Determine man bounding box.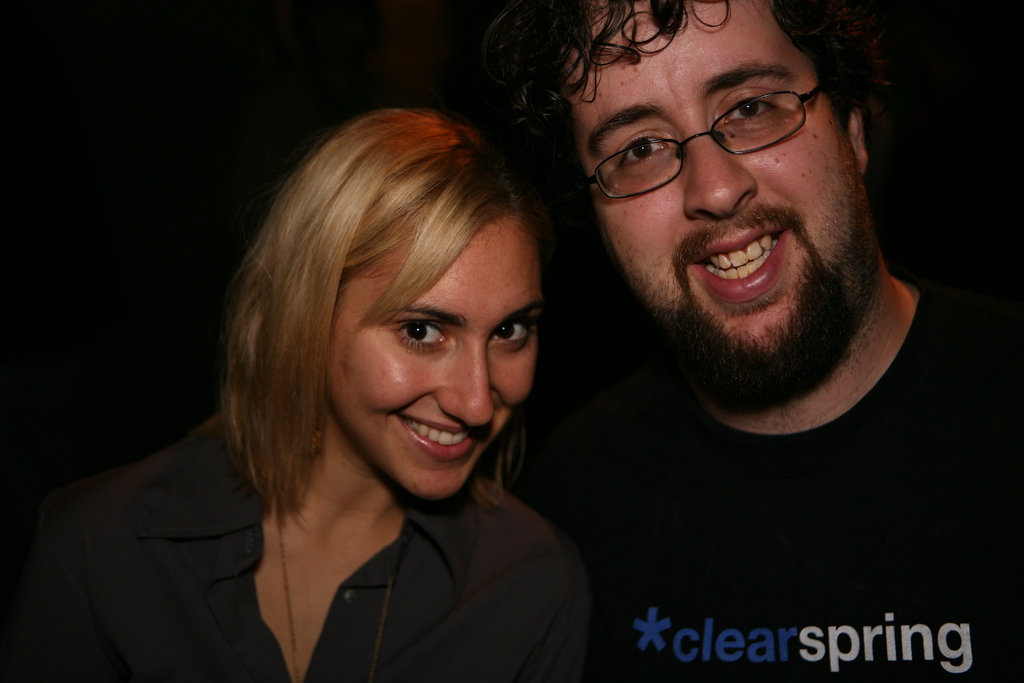
Determined: [422, 0, 1005, 636].
